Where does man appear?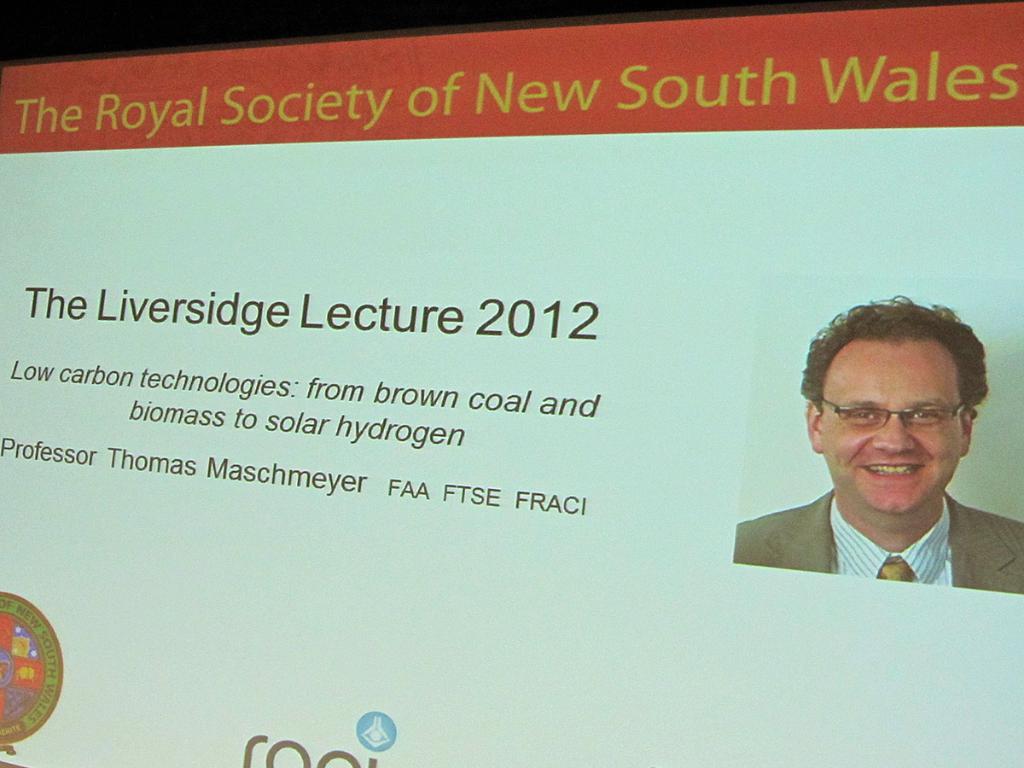
Appears at 736, 295, 1023, 594.
